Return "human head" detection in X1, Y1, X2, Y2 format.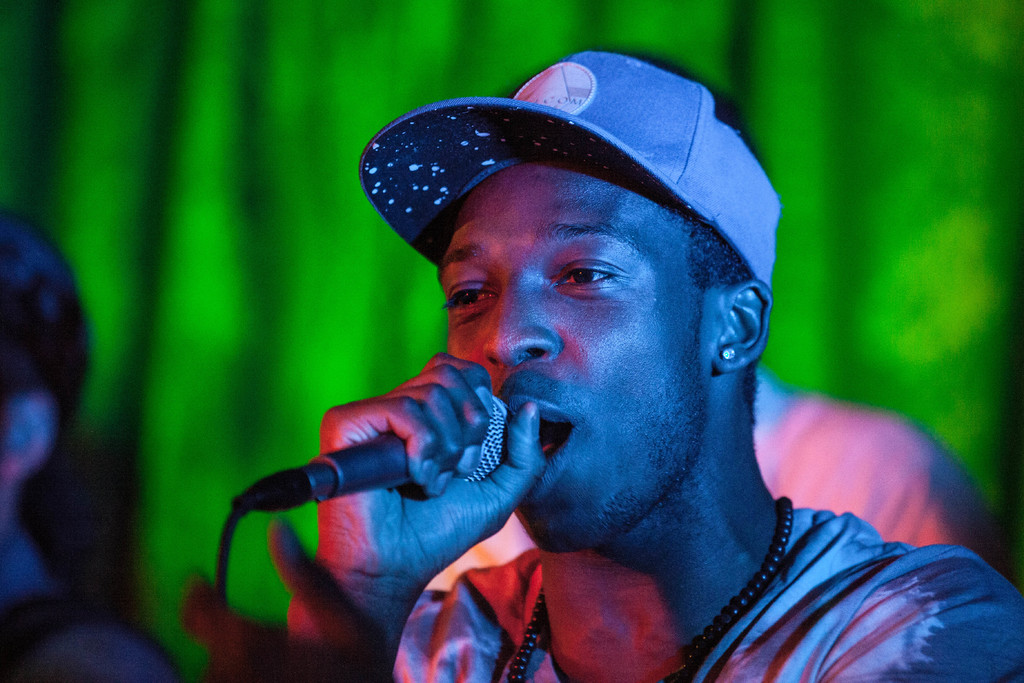
410, 110, 796, 531.
